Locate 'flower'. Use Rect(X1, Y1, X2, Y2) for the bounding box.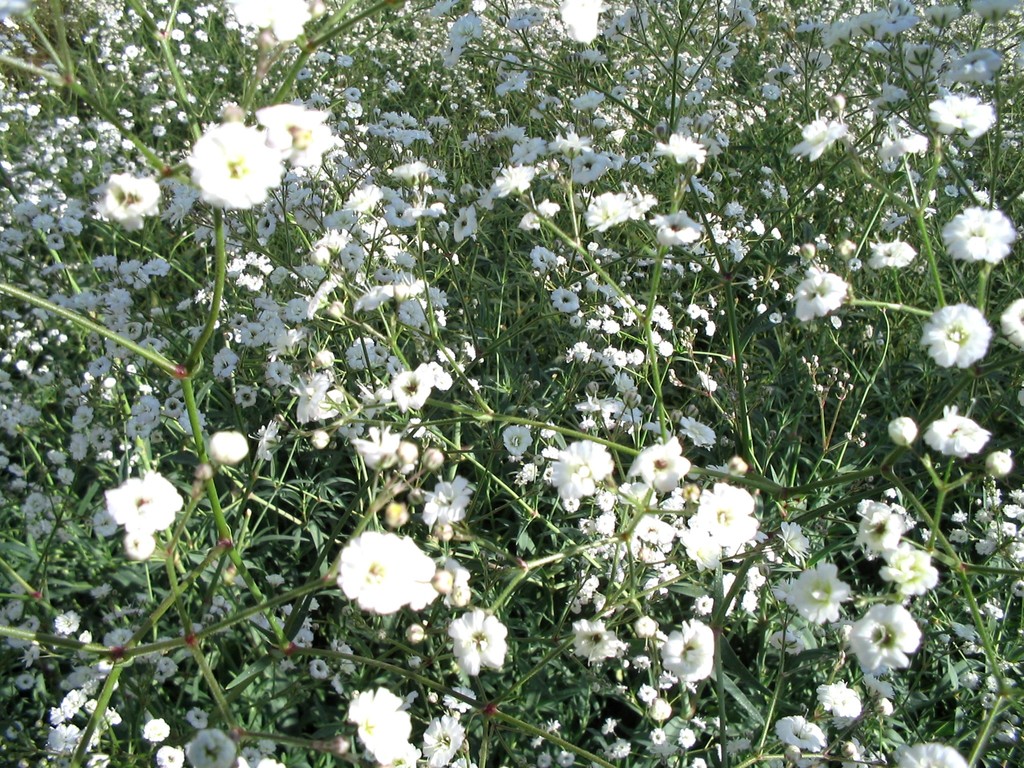
Rect(445, 607, 509, 675).
